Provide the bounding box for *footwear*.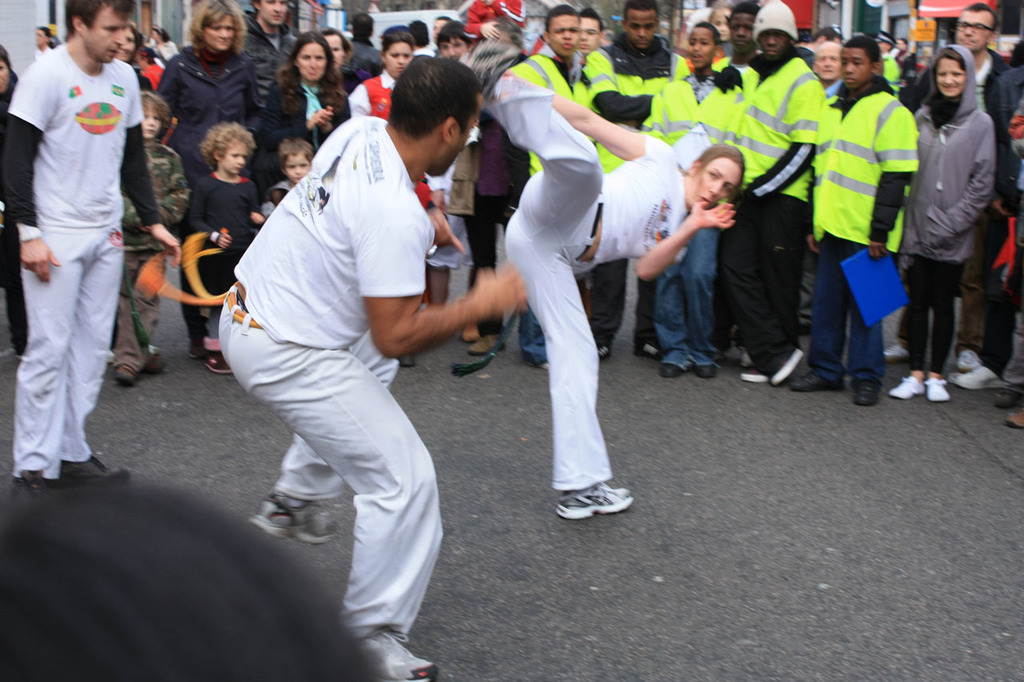
left=886, top=374, right=922, bottom=399.
